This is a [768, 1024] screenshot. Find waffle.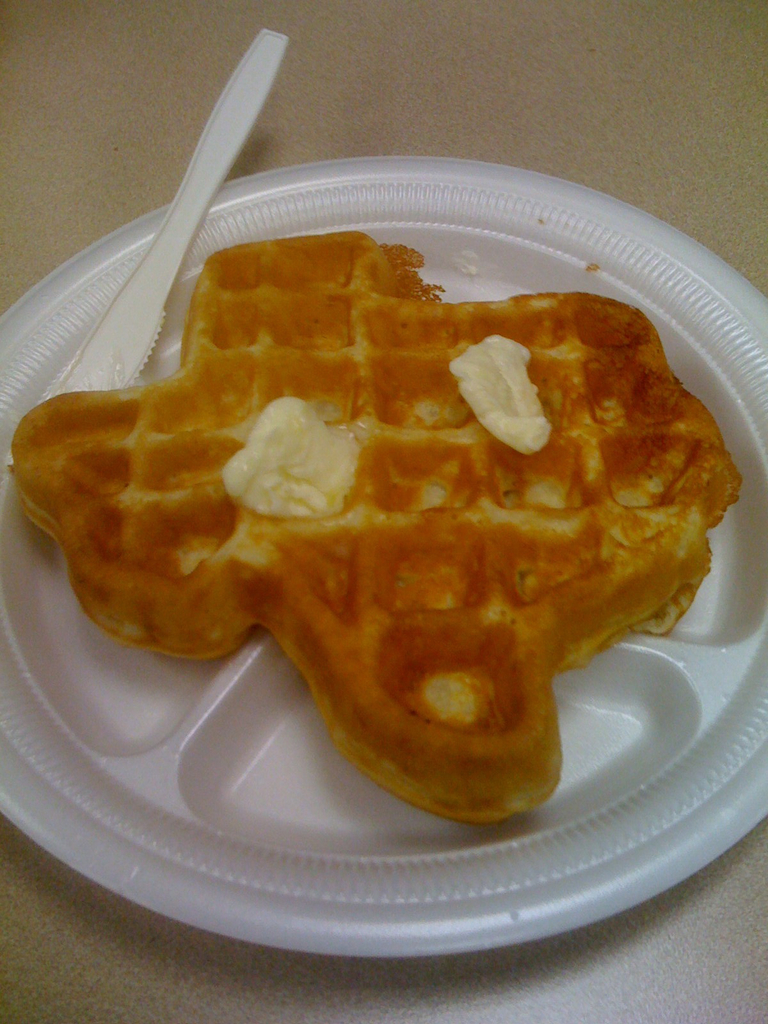
Bounding box: {"left": 12, "top": 225, "right": 751, "bottom": 839}.
